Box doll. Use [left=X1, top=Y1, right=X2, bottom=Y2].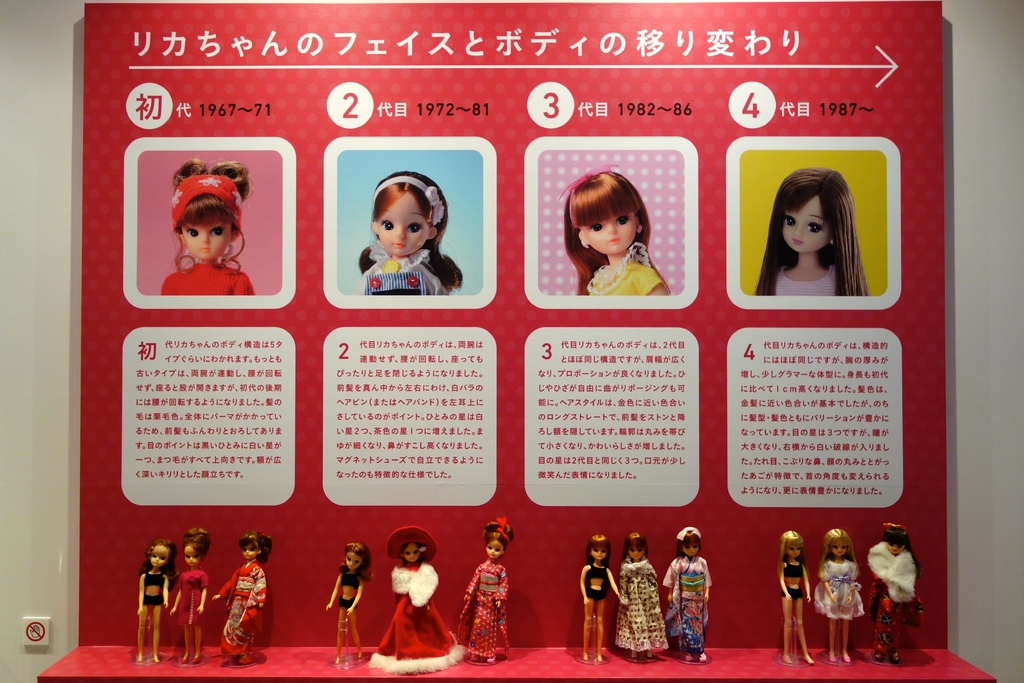
[left=163, top=158, right=250, bottom=295].
